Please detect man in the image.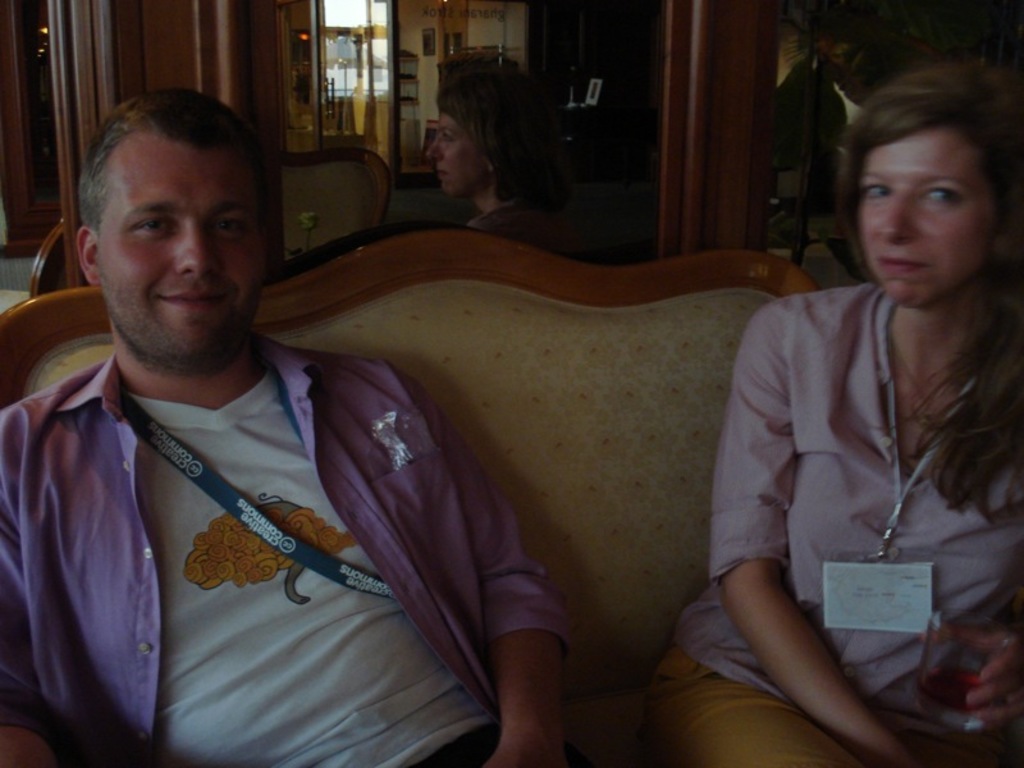
<bbox>0, 86, 603, 767</bbox>.
